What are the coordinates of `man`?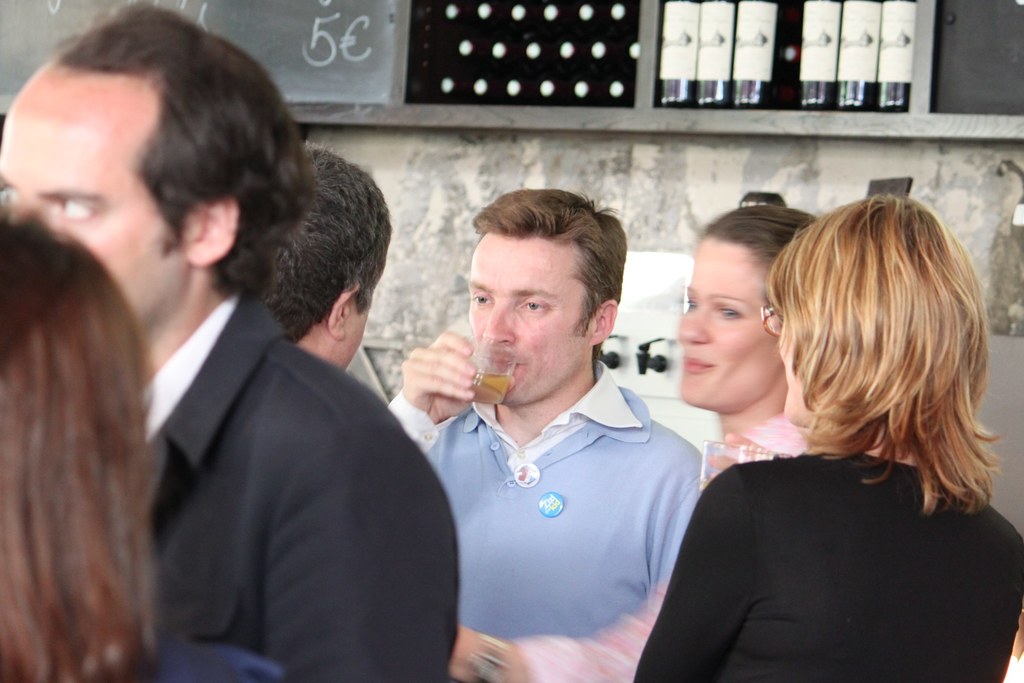
[259, 143, 394, 370].
